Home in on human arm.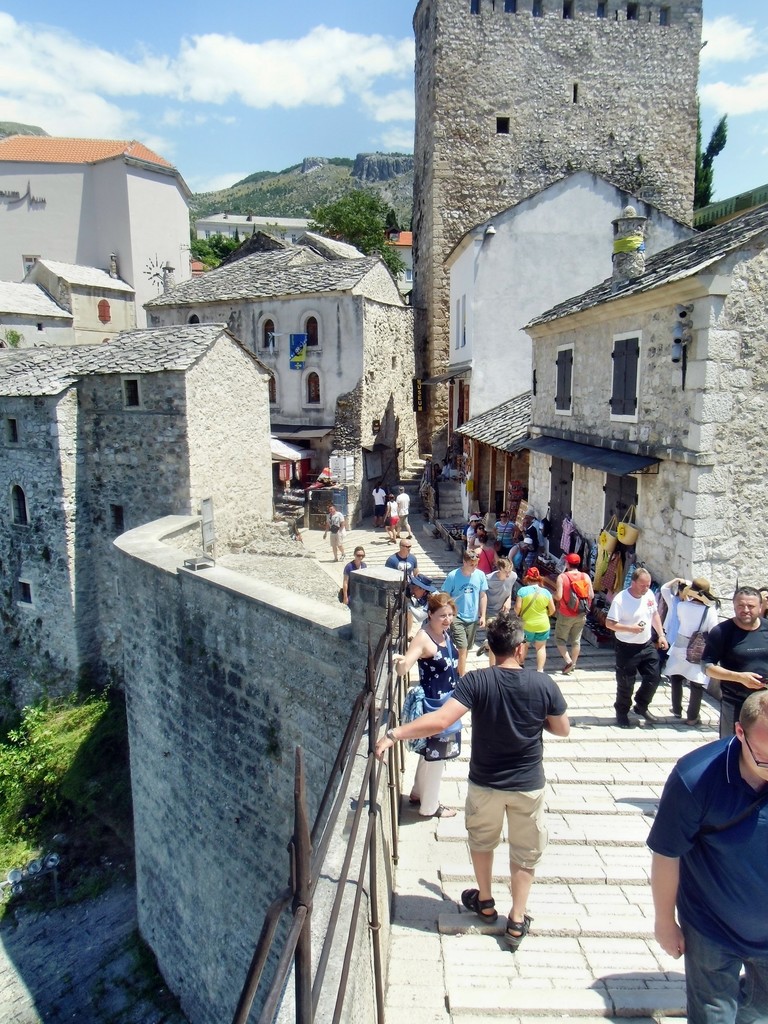
Homed in at select_region(546, 679, 569, 735).
